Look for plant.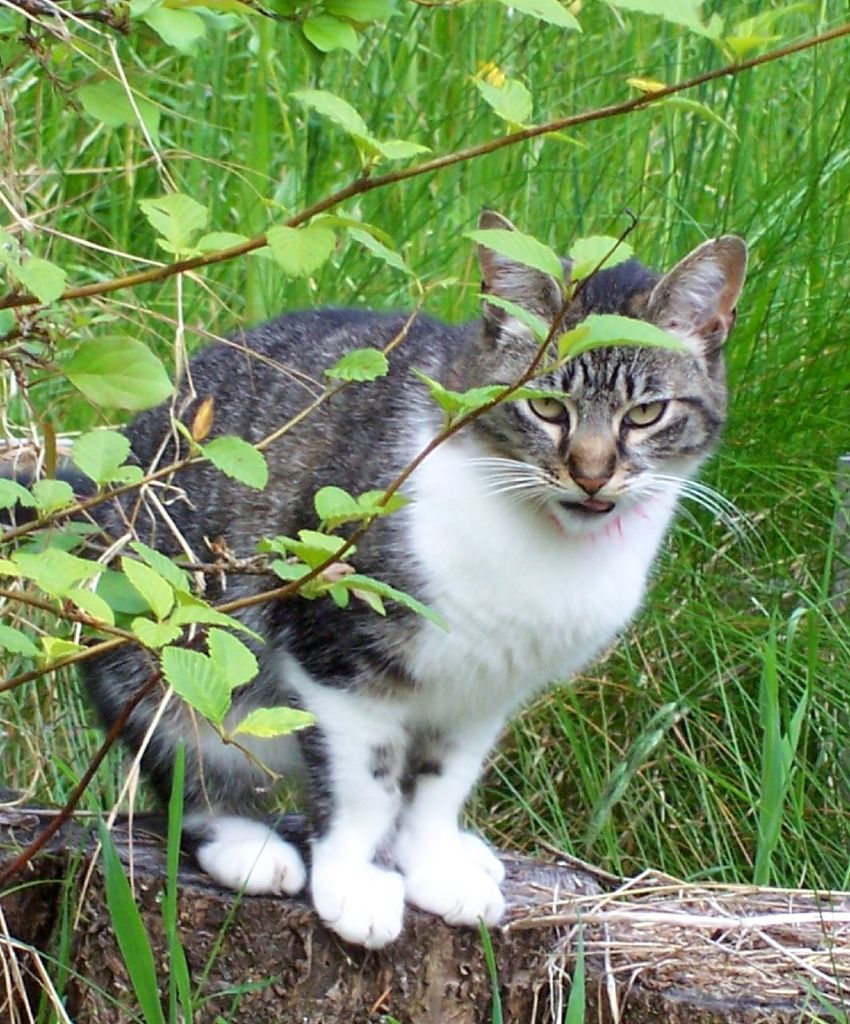
Found: select_region(78, 703, 217, 1018).
